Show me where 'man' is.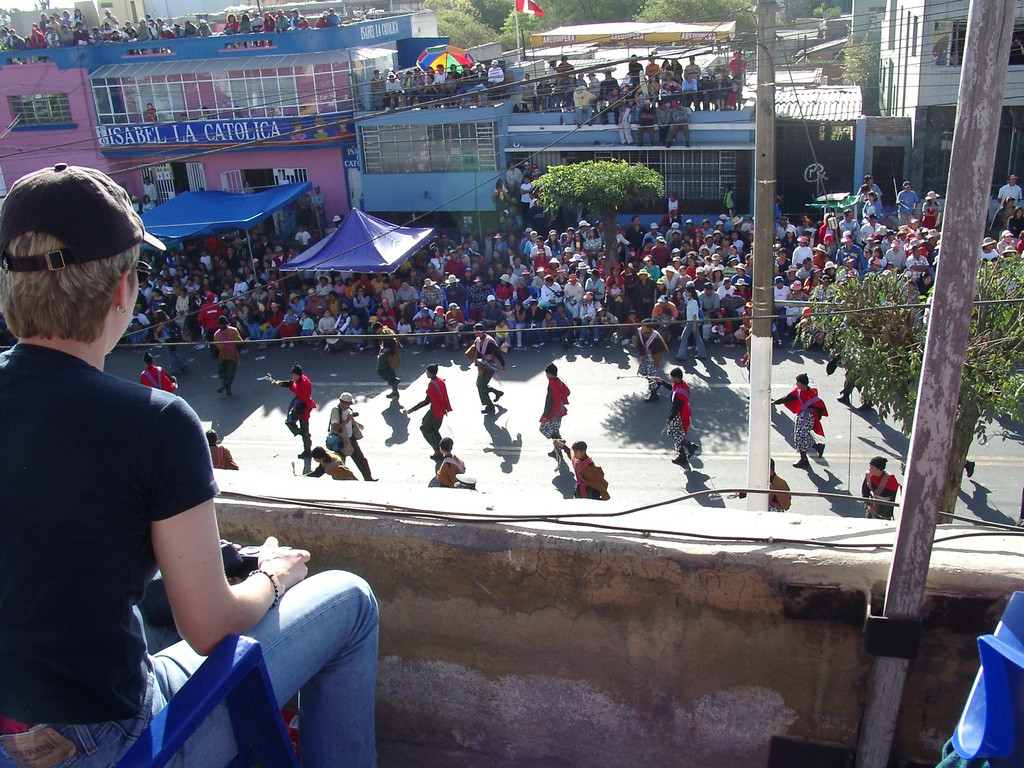
'man' is at 502/159/524/193.
